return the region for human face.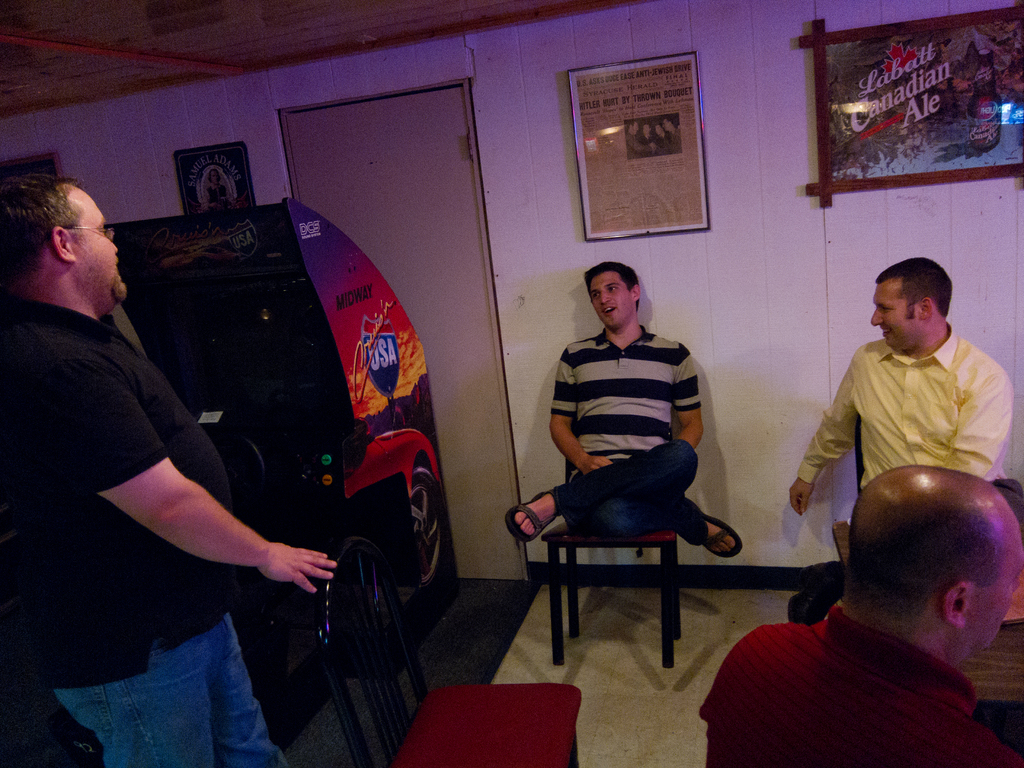
x1=70, y1=199, x2=128, y2=302.
